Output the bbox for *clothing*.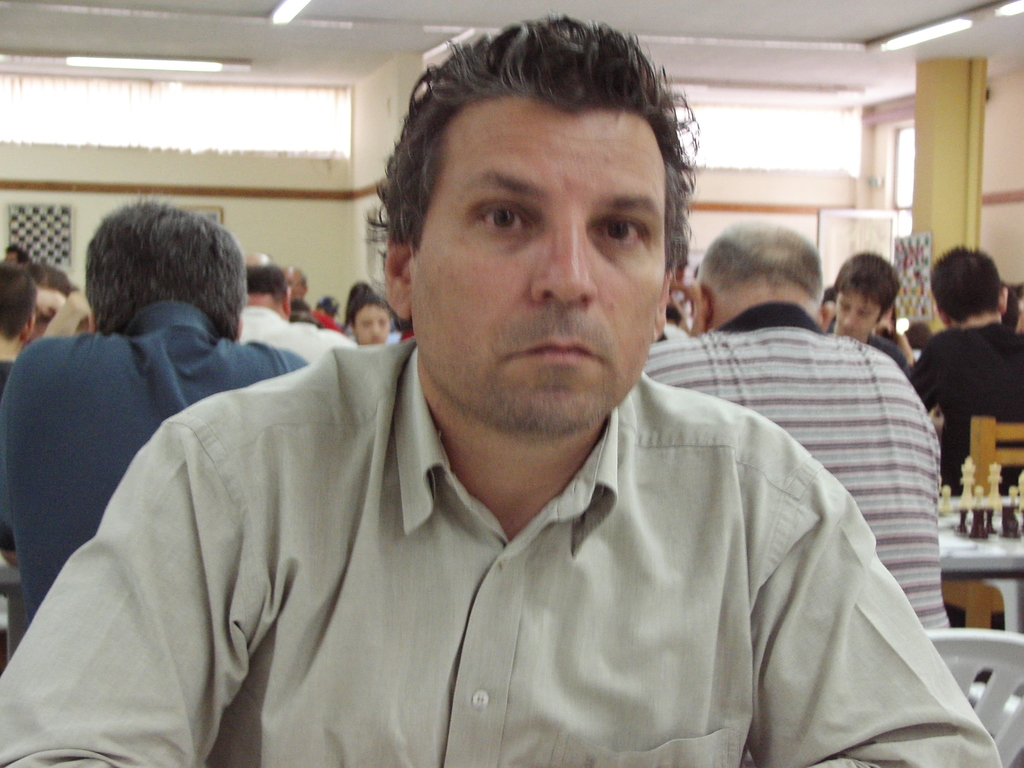
{"x1": 1, "y1": 302, "x2": 307, "y2": 647}.
